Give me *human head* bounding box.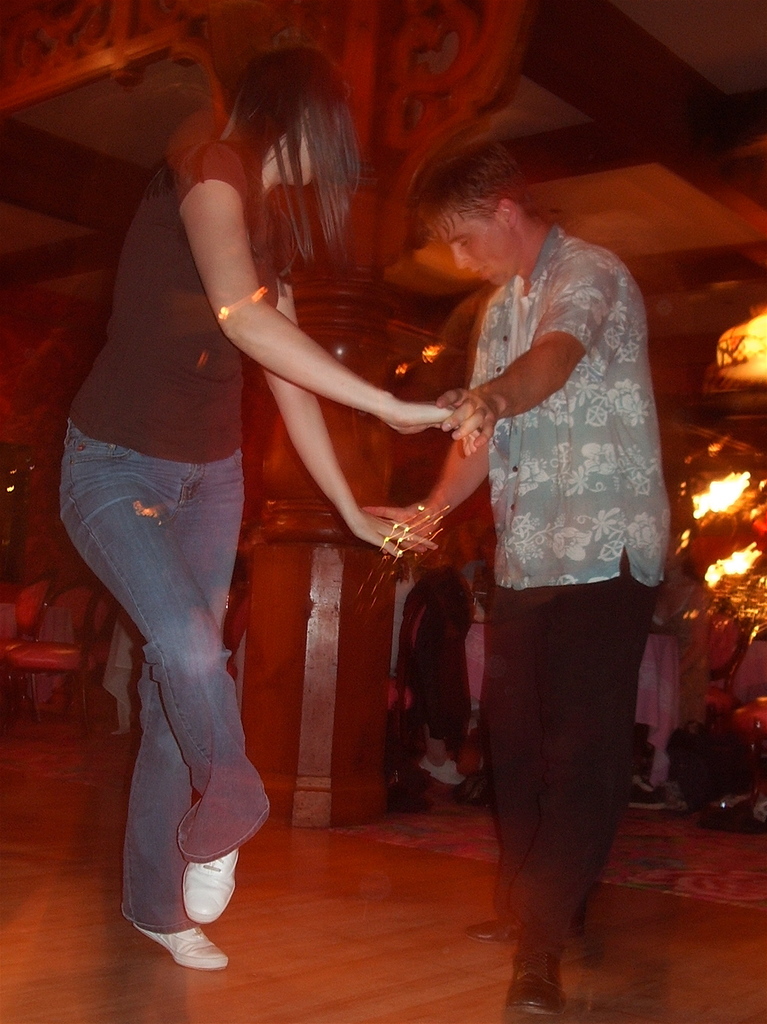
BBox(413, 135, 533, 292).
